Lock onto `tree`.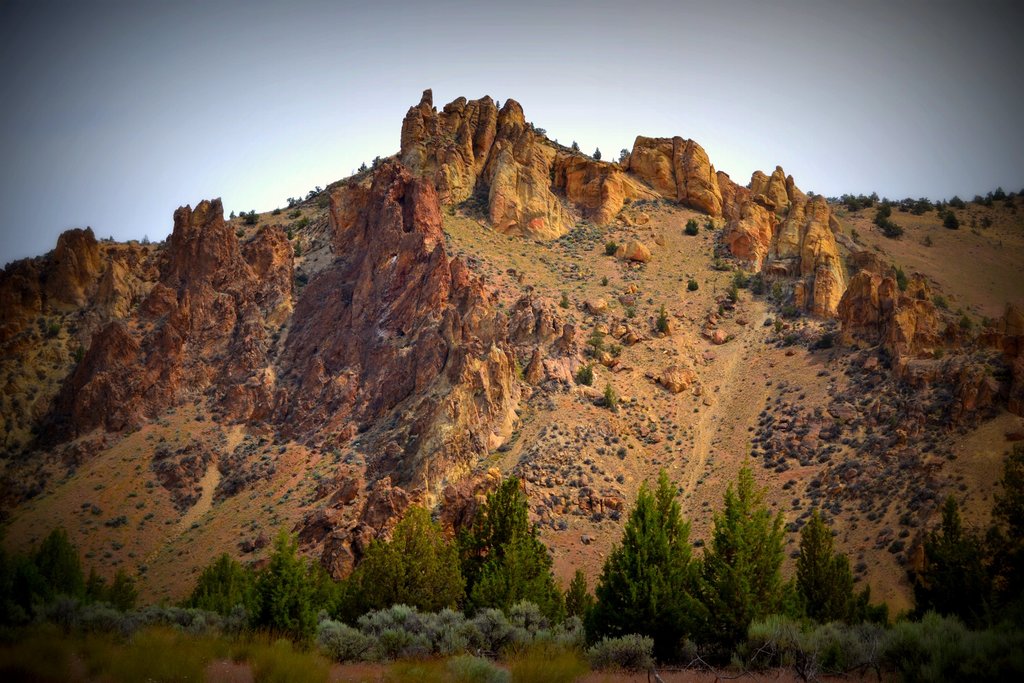
Locked: 730:283:739:304.
